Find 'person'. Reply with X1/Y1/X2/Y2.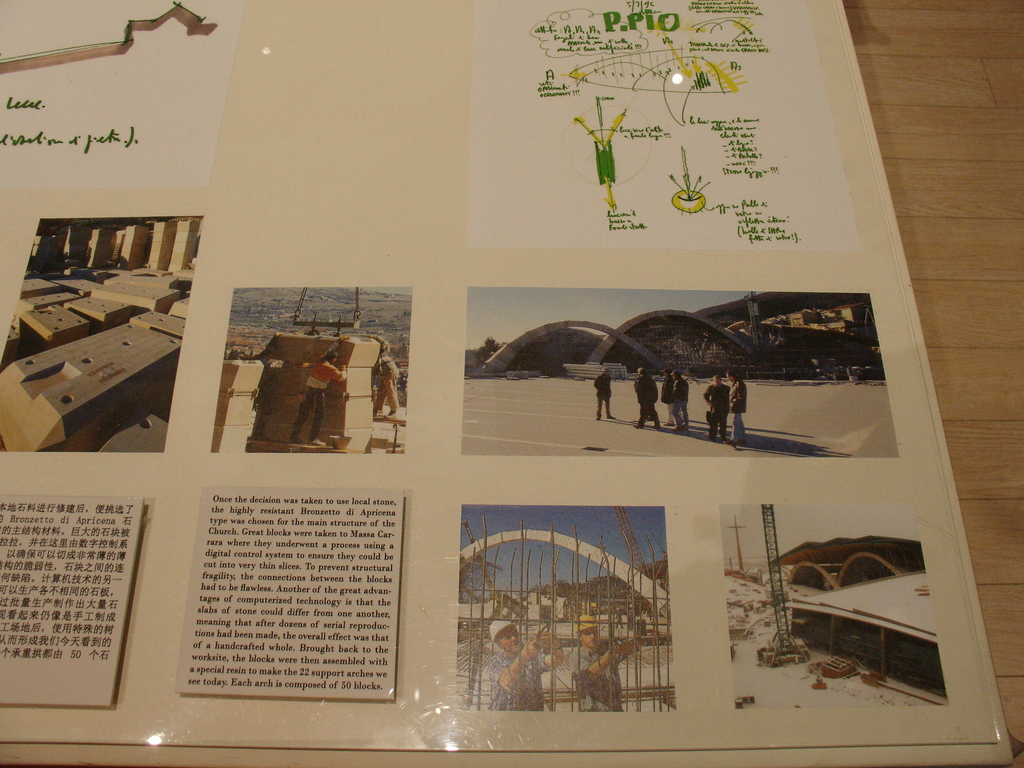
730/370/748/448.
